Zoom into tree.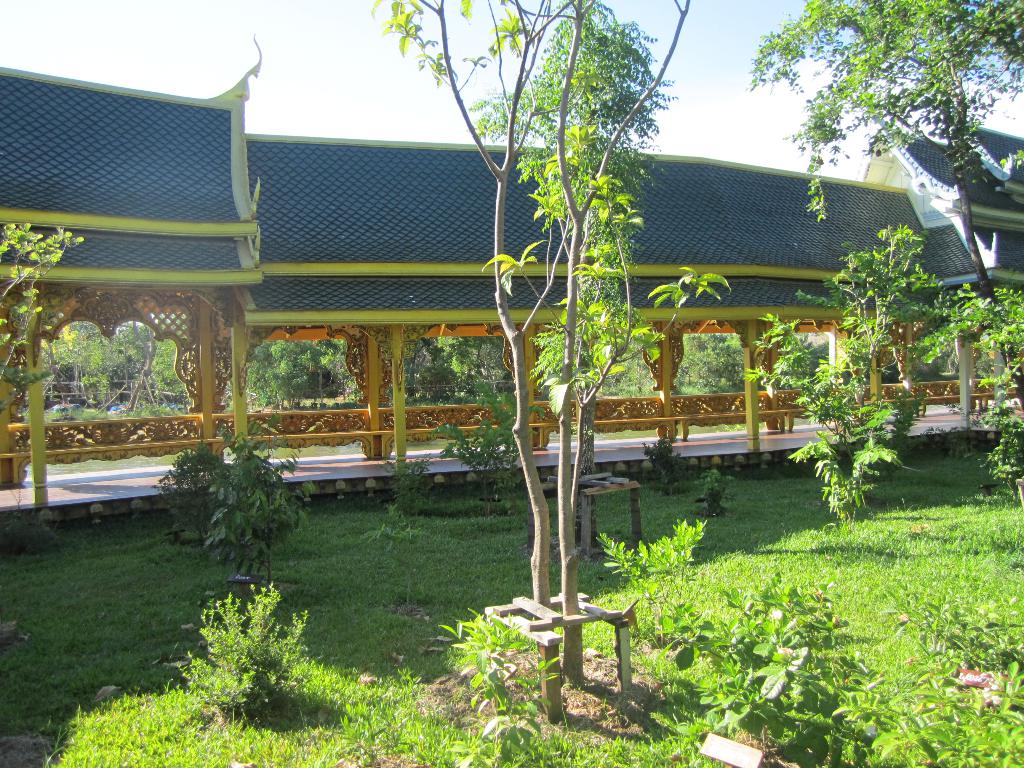
Zoom target: BBox(408, 335, 513, 403).
